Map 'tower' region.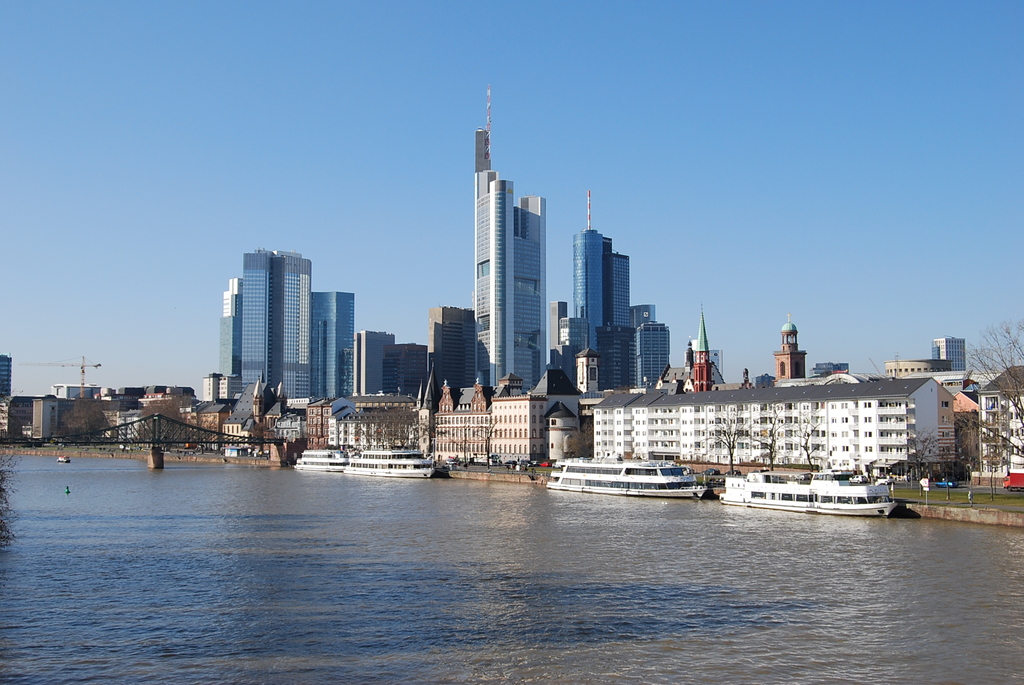
Mapped to region(601, 258, 632, 327).
